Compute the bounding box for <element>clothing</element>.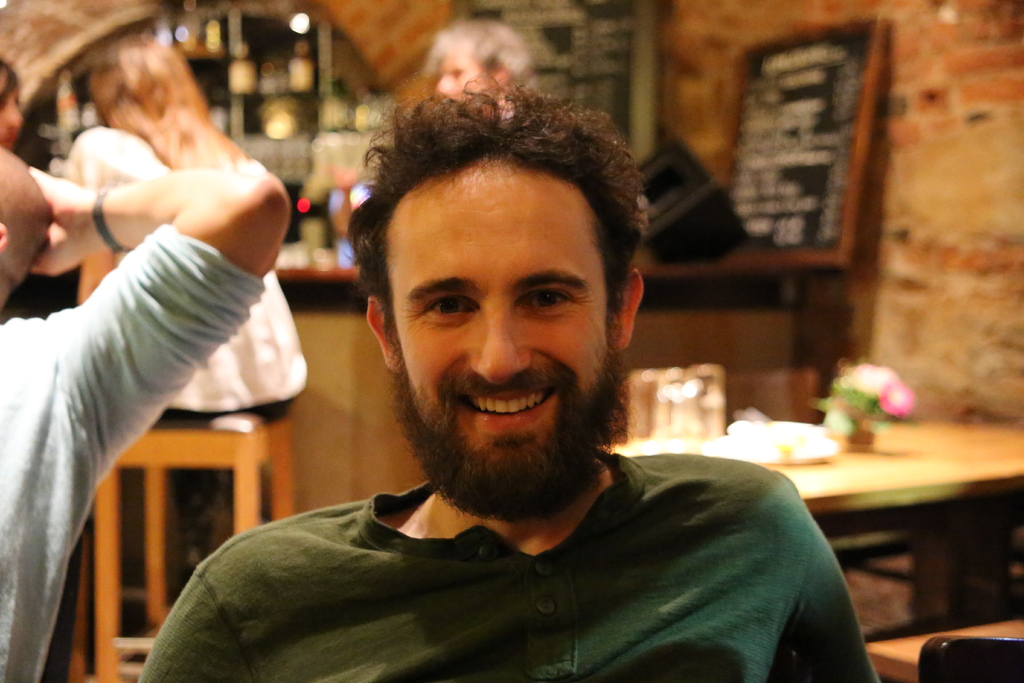
crop(64, 123, 301, 555).
